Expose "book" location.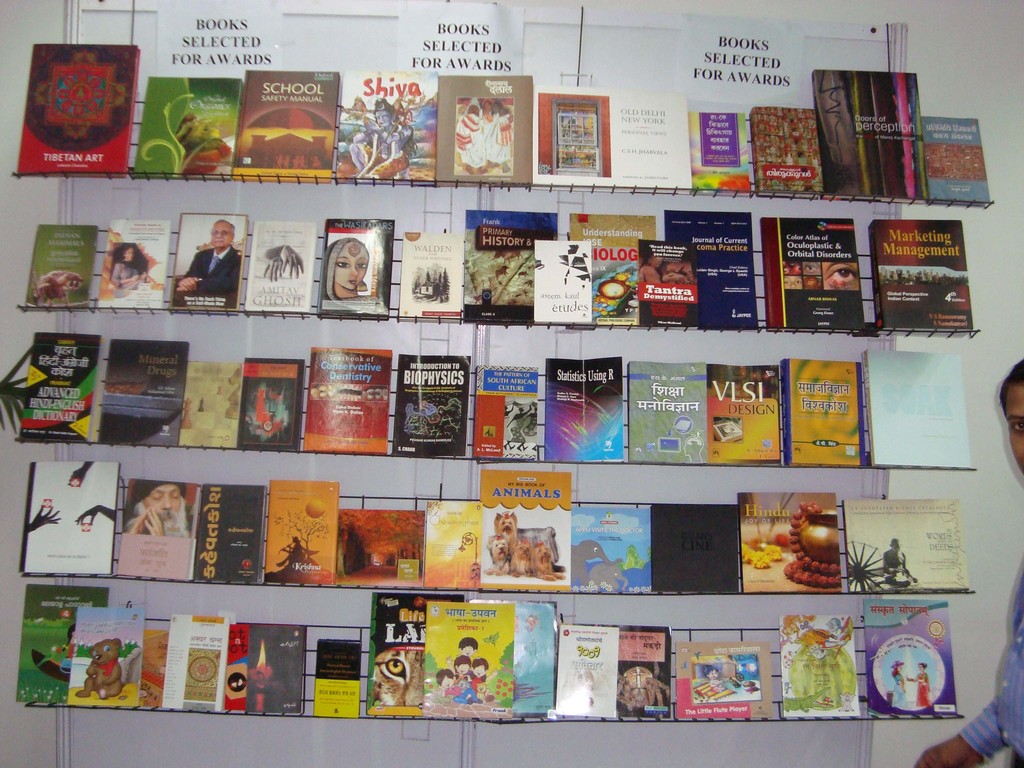
Exposed at 245 220 316 316.
